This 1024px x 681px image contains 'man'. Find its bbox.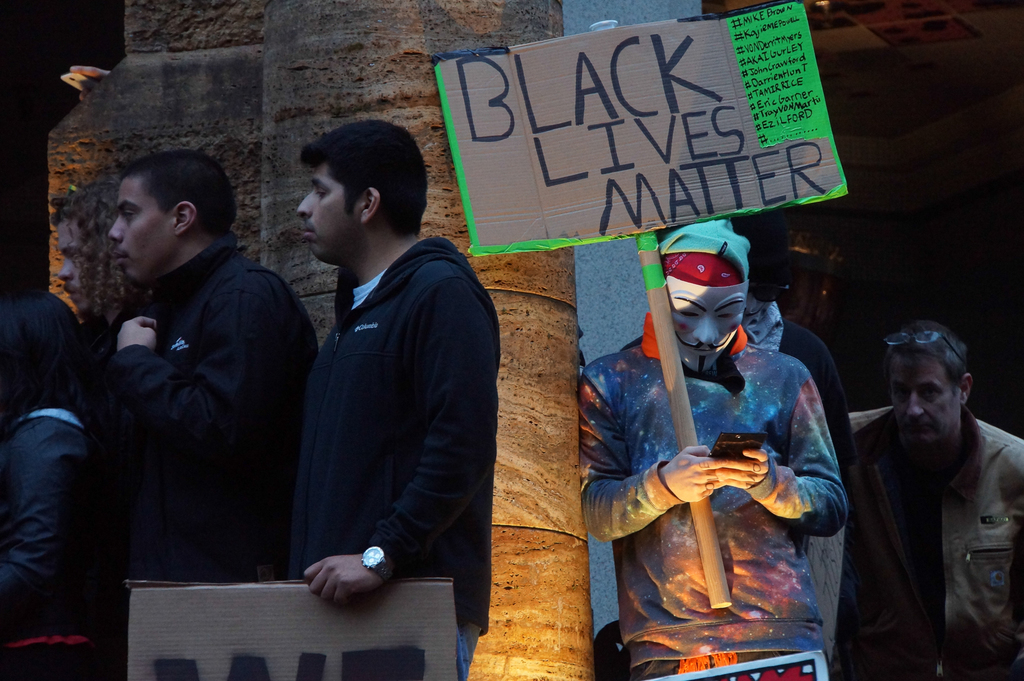
[x1=295, y1=119, x2=504, y2=680].
